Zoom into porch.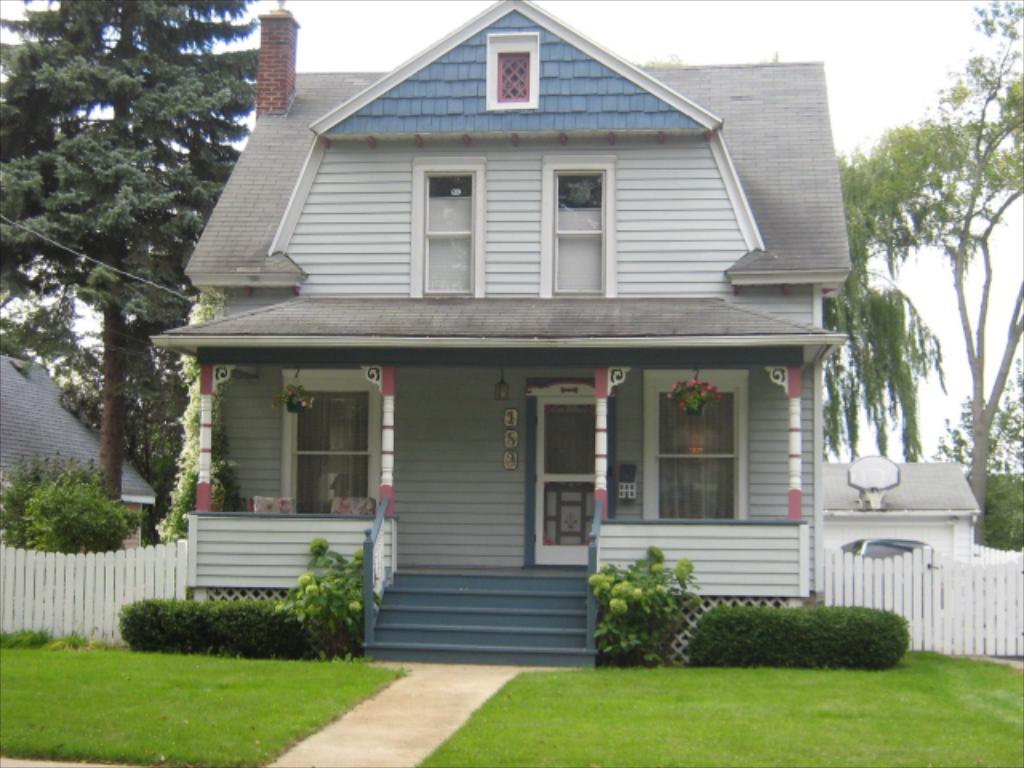
Zoom target: <bbox>184, 490, 821, 578</bbox>.
